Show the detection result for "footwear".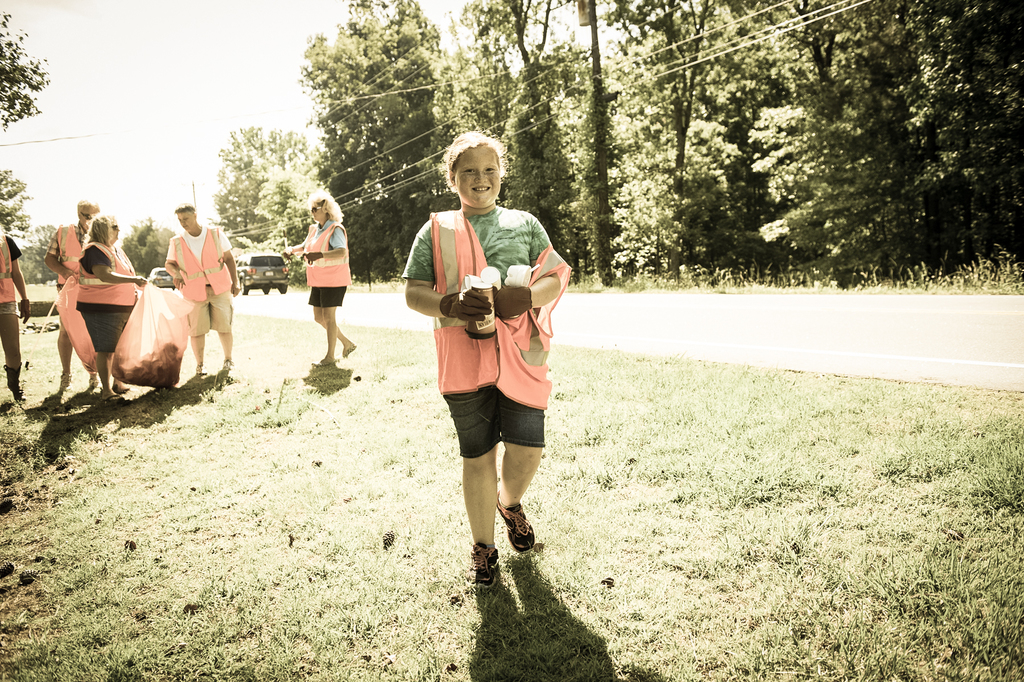
2:361:27:401.
